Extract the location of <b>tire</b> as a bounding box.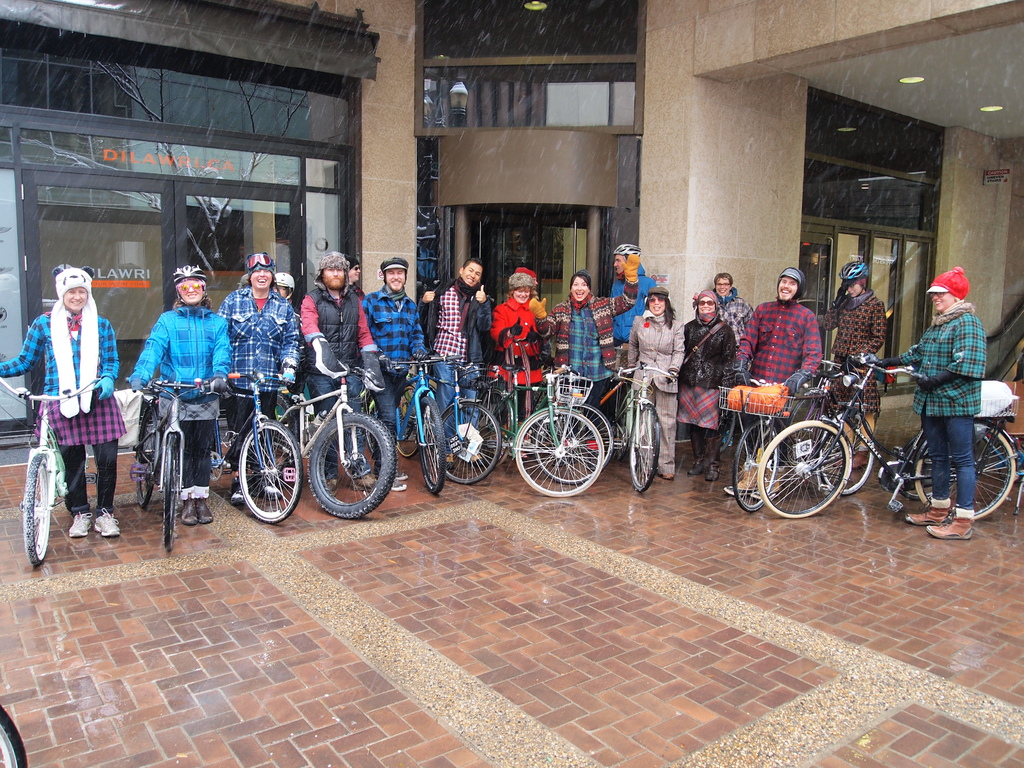
[left=23, top=450, right=55, bottom=569].
